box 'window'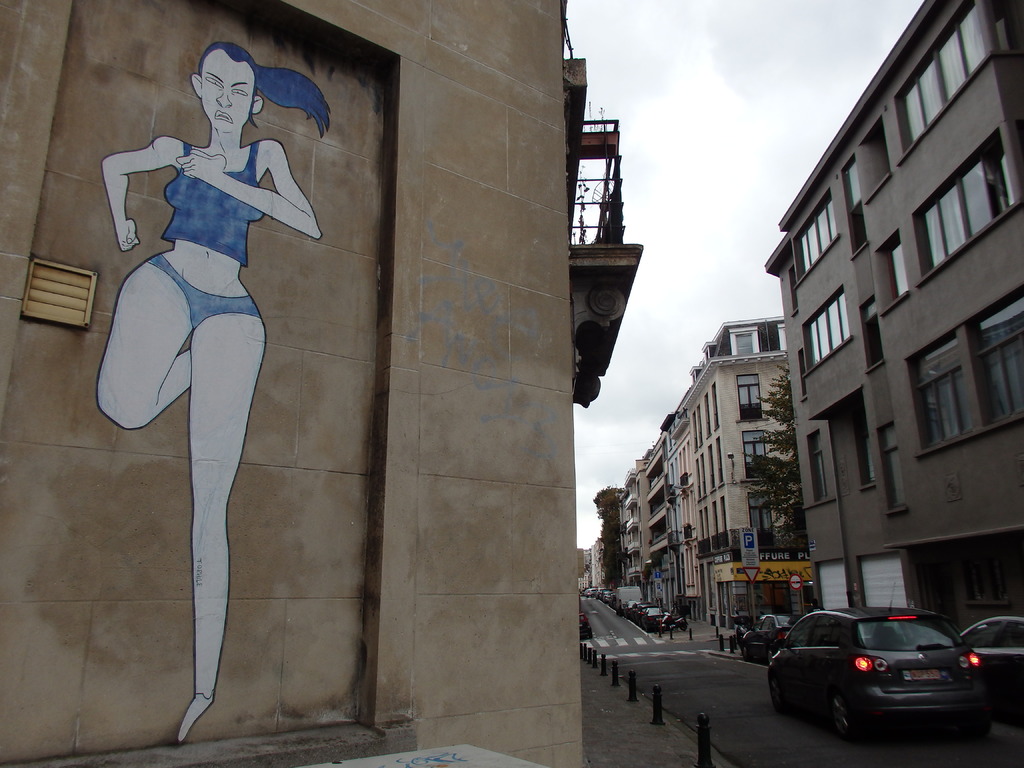
(x1=712, y1=500, x2=721, y2=543)
